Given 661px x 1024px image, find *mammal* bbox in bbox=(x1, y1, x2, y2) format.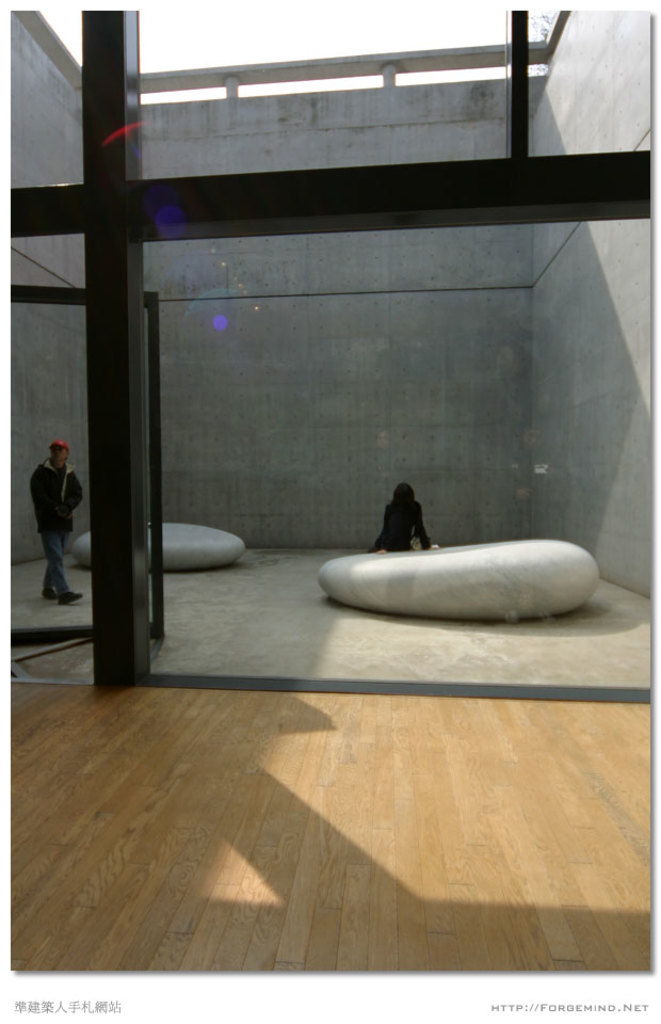
bbox=(365, 482, 448, 555).
